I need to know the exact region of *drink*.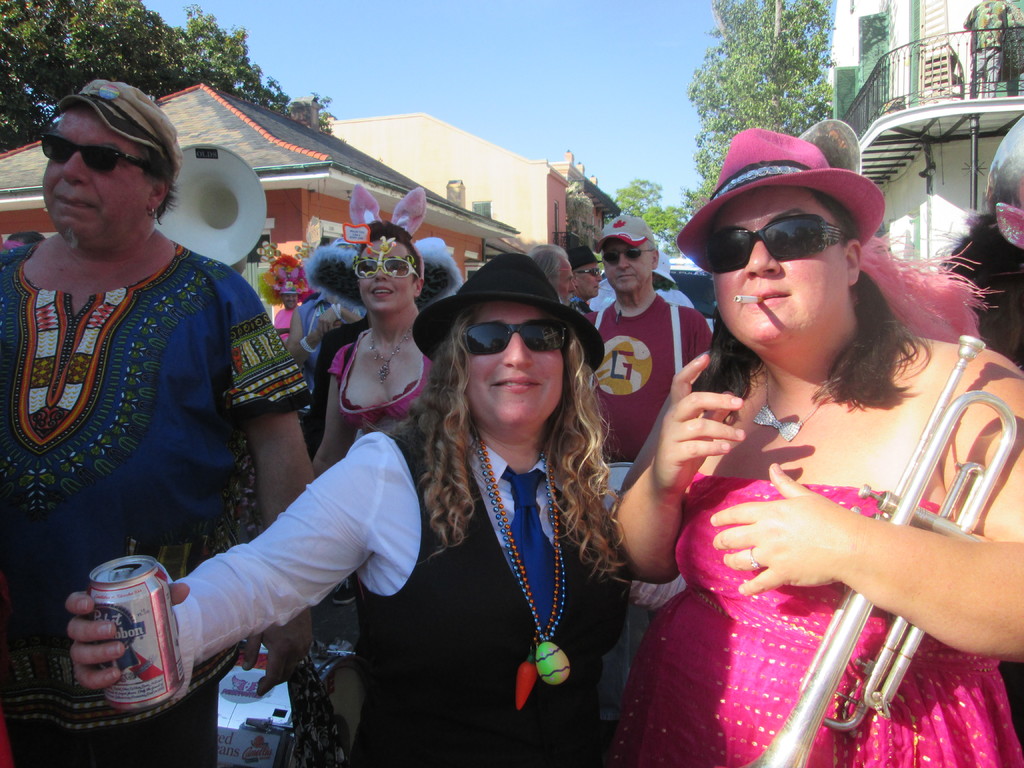
Region: [x1=90, y1=548, x2=191, y2=716].
